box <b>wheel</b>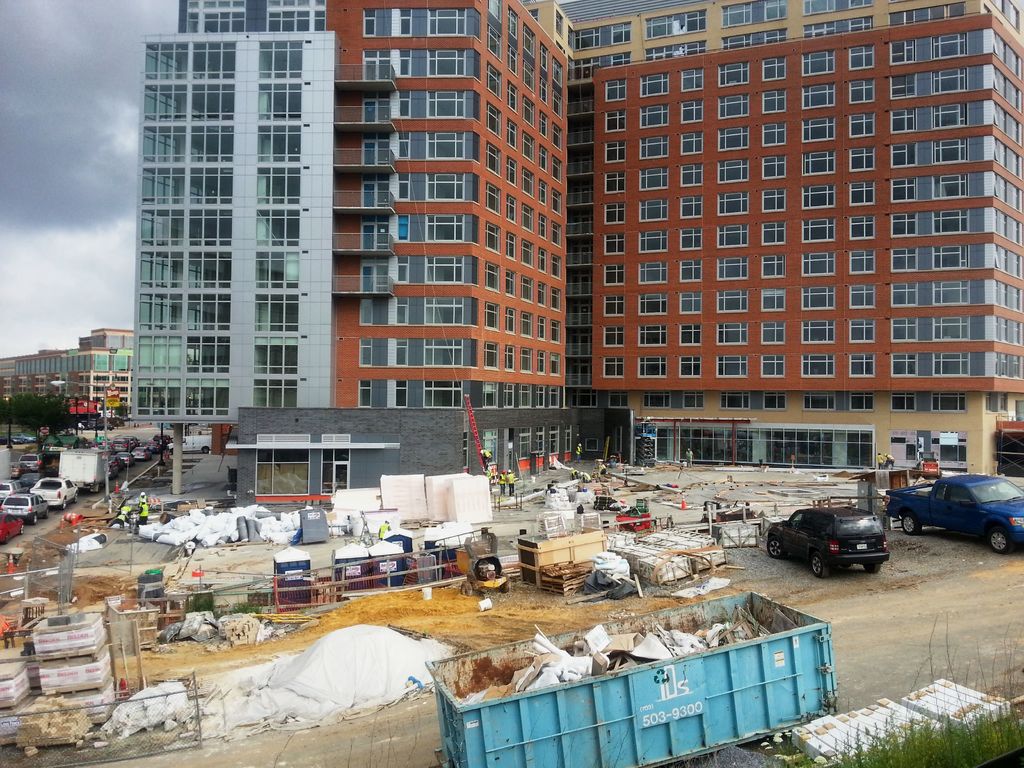
x1=763, y1=540, x2=784, y2=558
